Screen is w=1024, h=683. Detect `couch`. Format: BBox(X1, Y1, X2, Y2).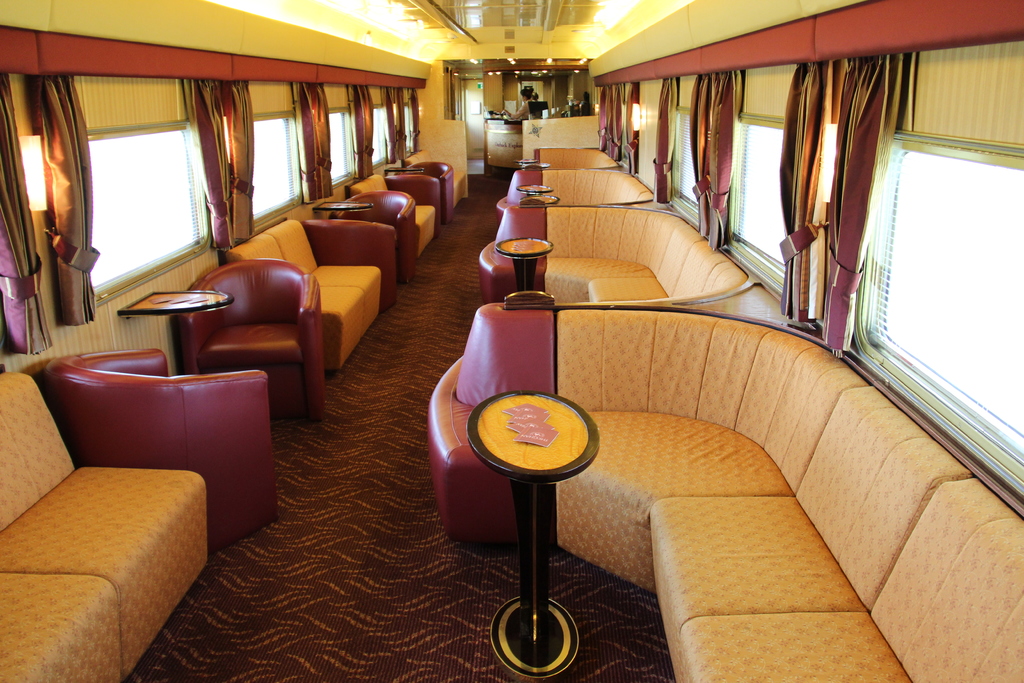
BBox(218, 213, 386, 377).
